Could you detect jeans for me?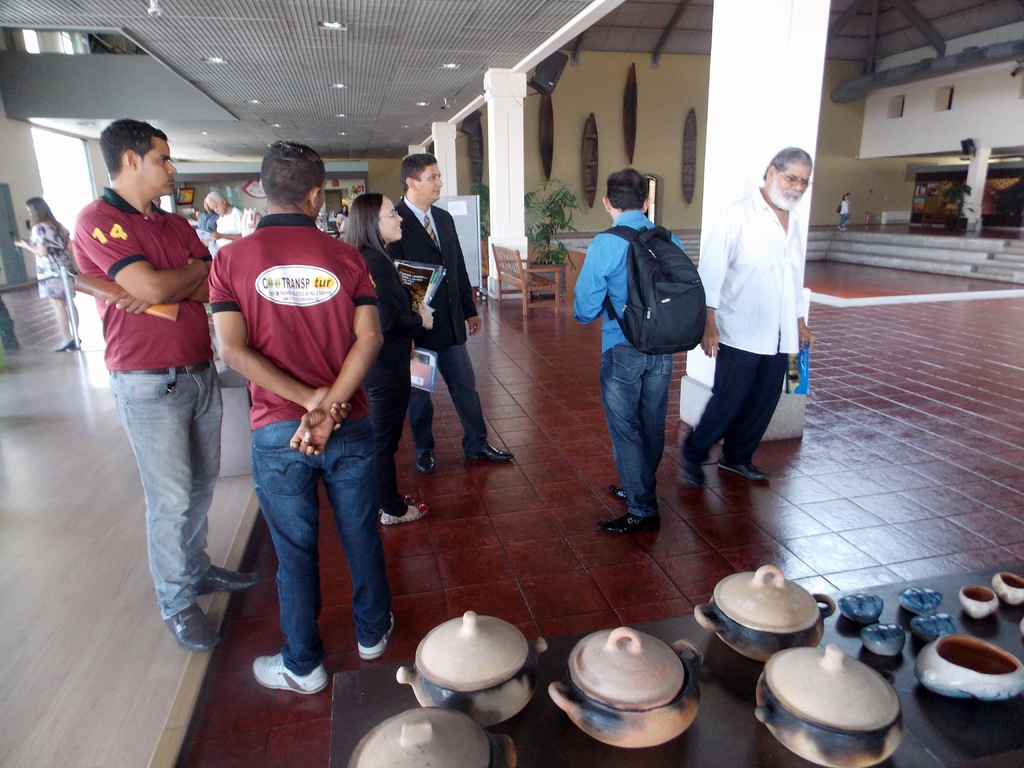
Detection result: box=[106, 355, 222, 615].
